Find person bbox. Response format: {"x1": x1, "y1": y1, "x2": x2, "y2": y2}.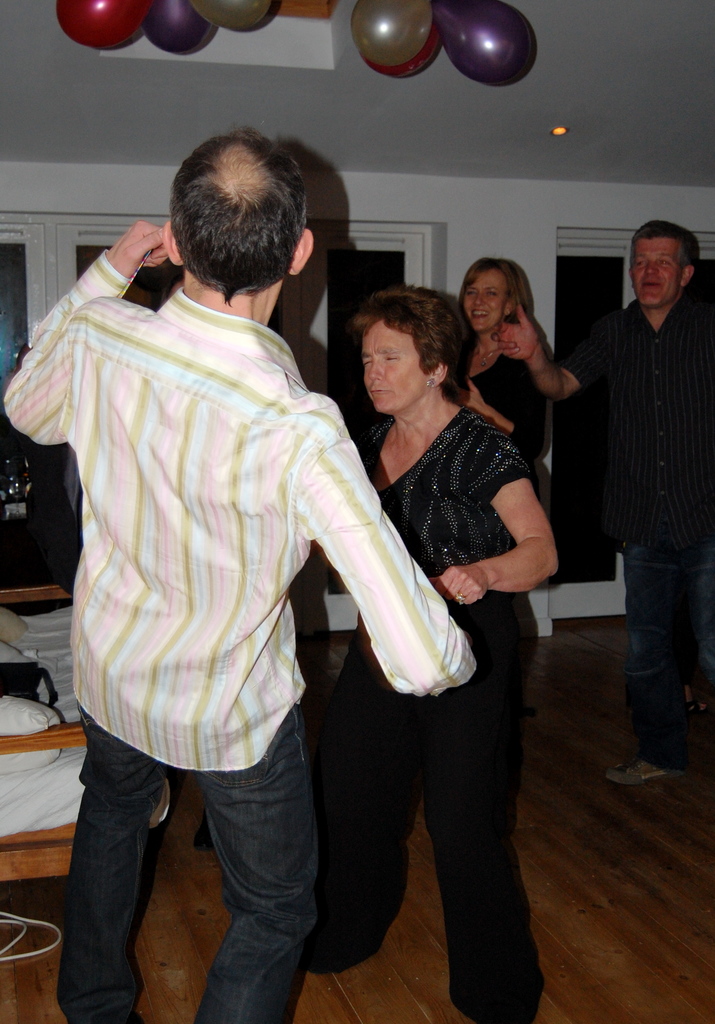
{"x1": 8, "y1": 129, "x2": 476, "y2": 1023}.
